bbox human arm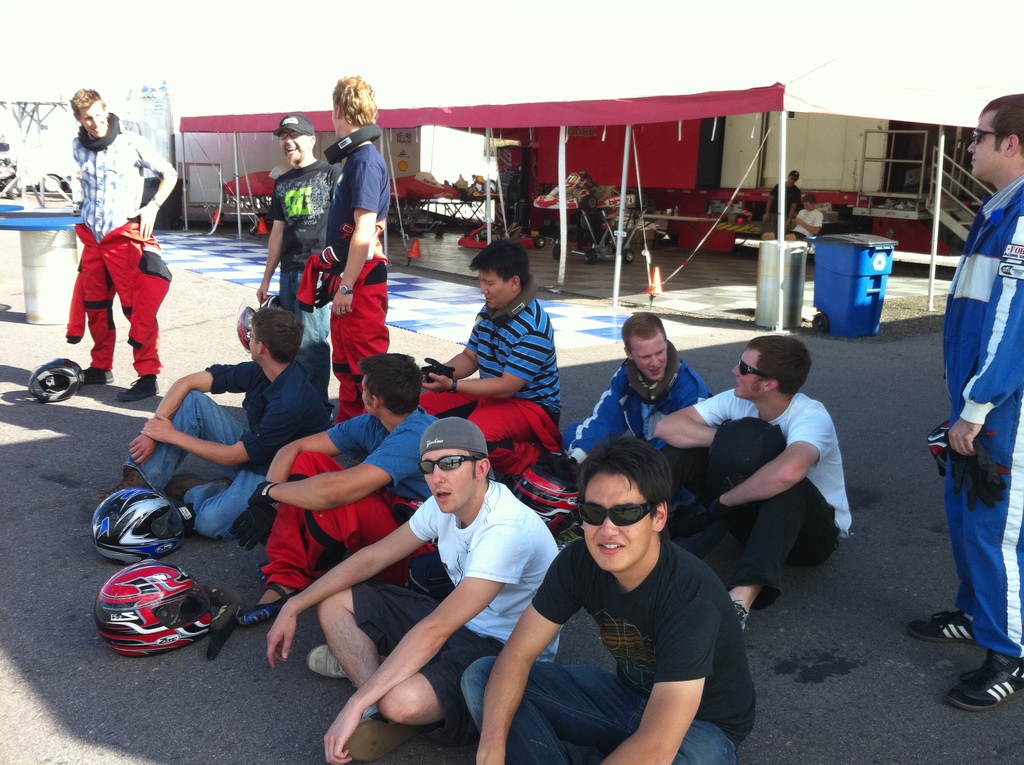
box=[597, 558, 728, 764]
